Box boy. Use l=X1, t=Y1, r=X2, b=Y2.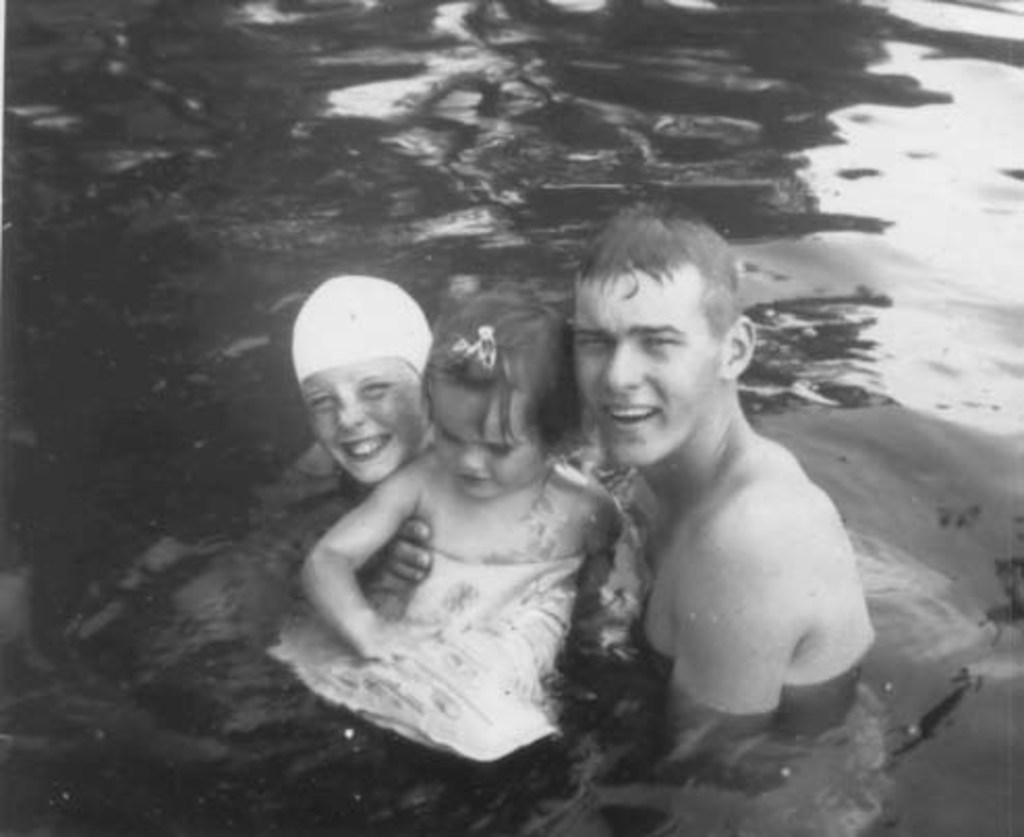
l=375, t=201, r=873, b=715.
